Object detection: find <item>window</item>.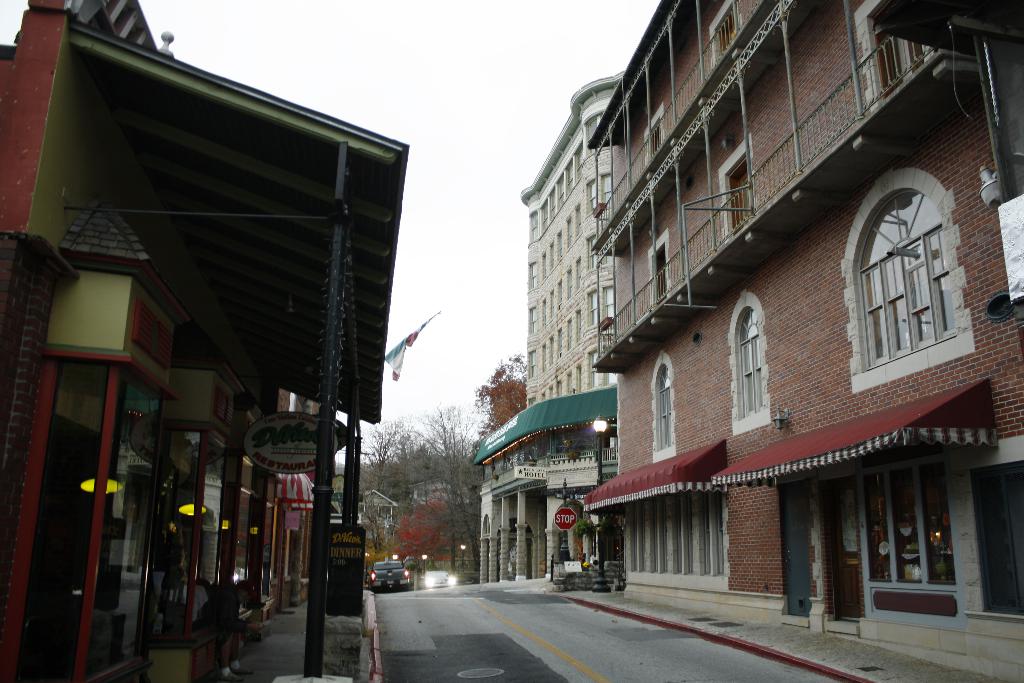
554/331/562/359.
